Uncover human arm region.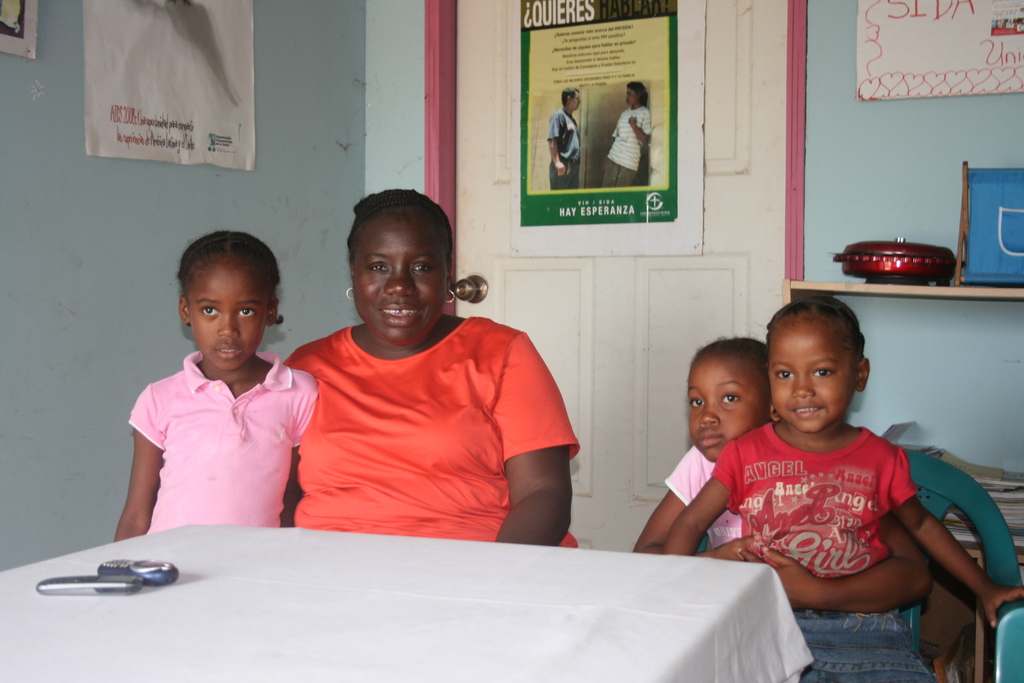
Uncovered: [625,111,652,143].
